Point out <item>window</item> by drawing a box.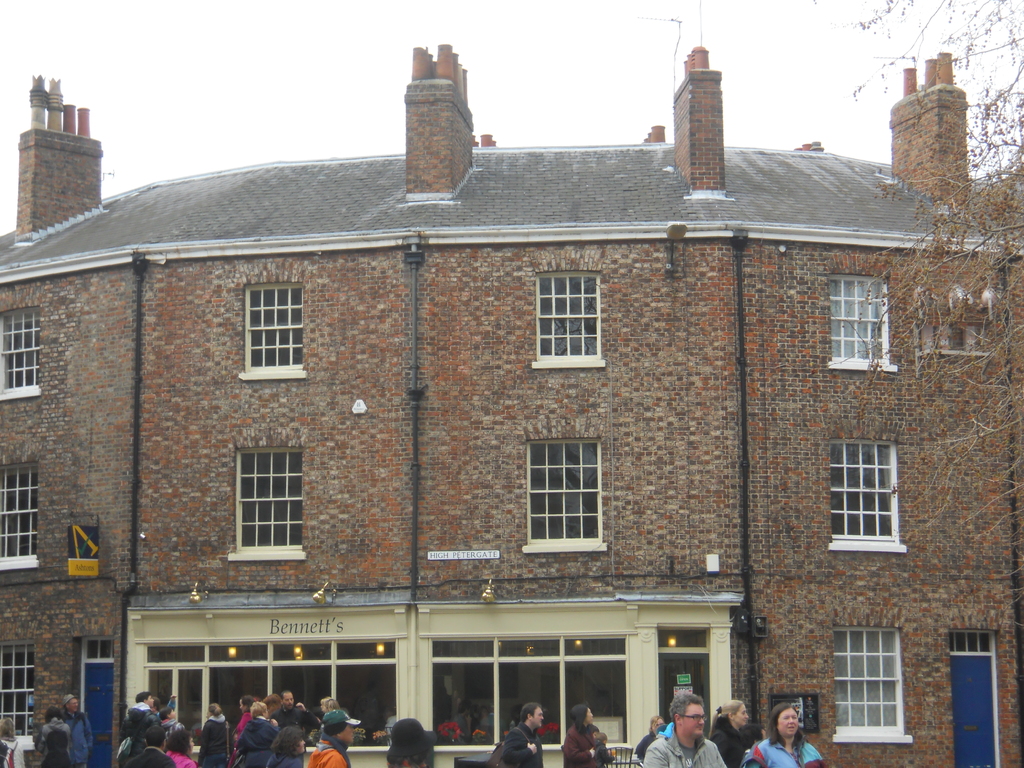
235,452,310,560.
